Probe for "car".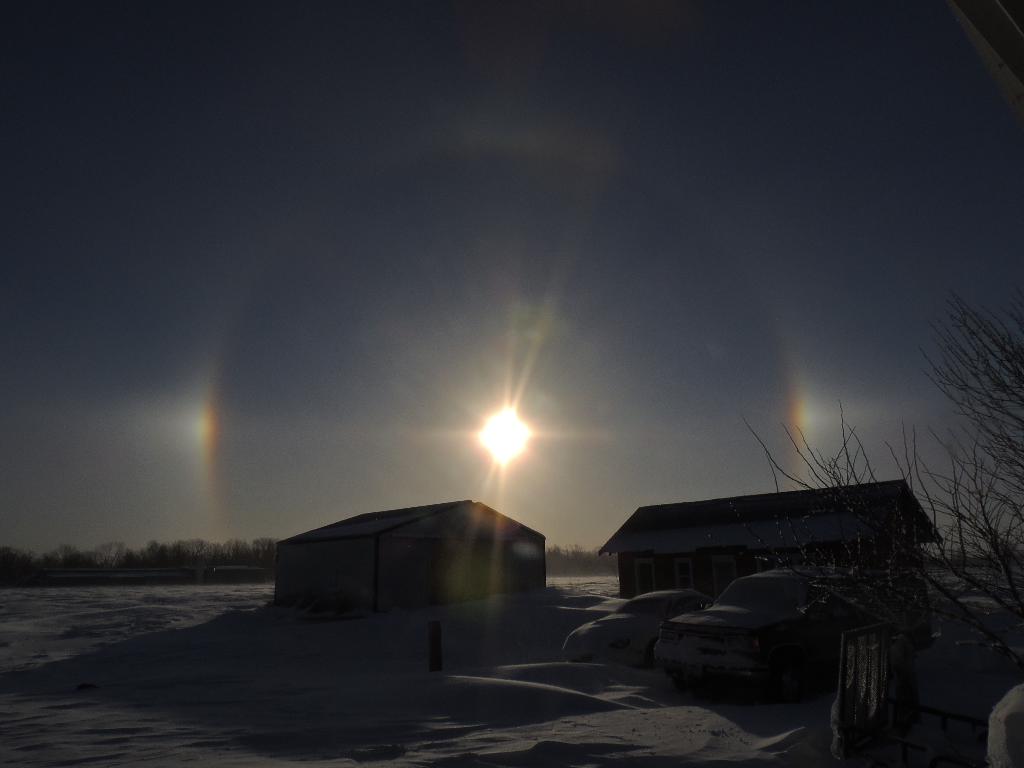
Probe result: crop(562, 587, 697, 659).
